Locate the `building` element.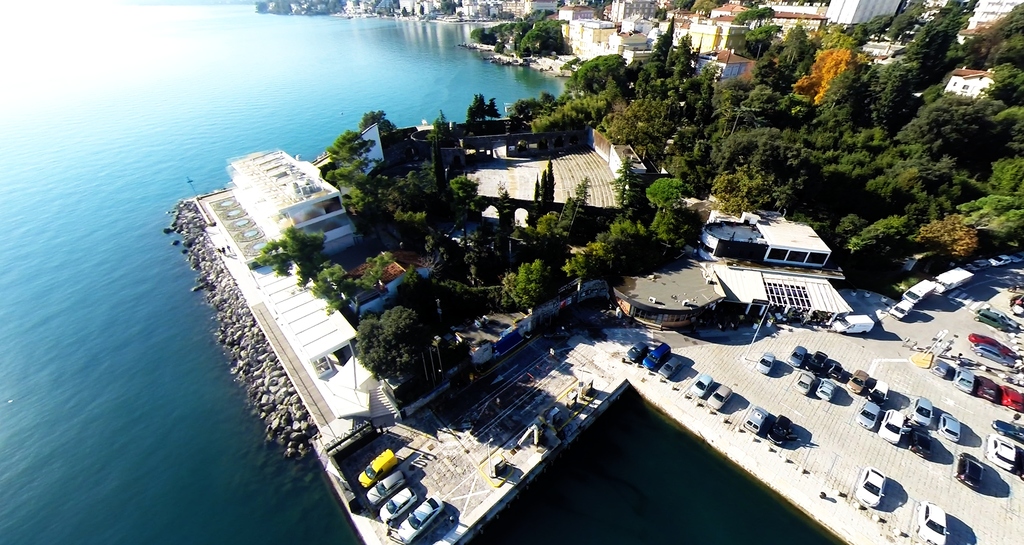
Element bbox: locate(701, 221, 830, 263).
